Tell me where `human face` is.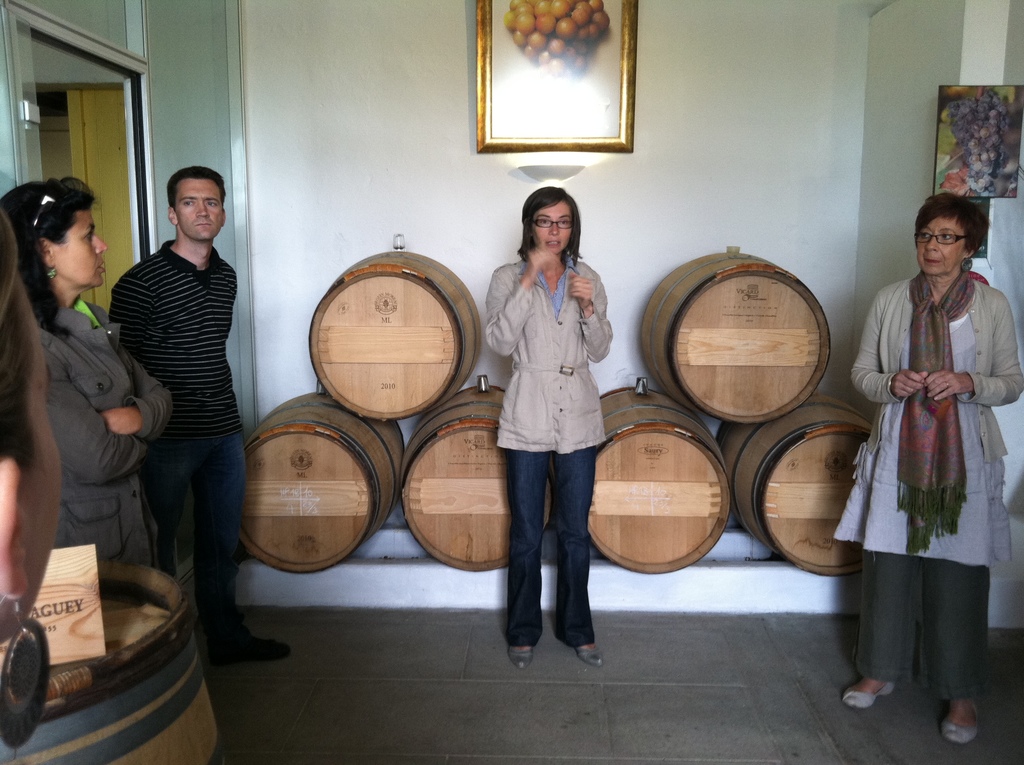
`human face` is at 18:305:67:629.
